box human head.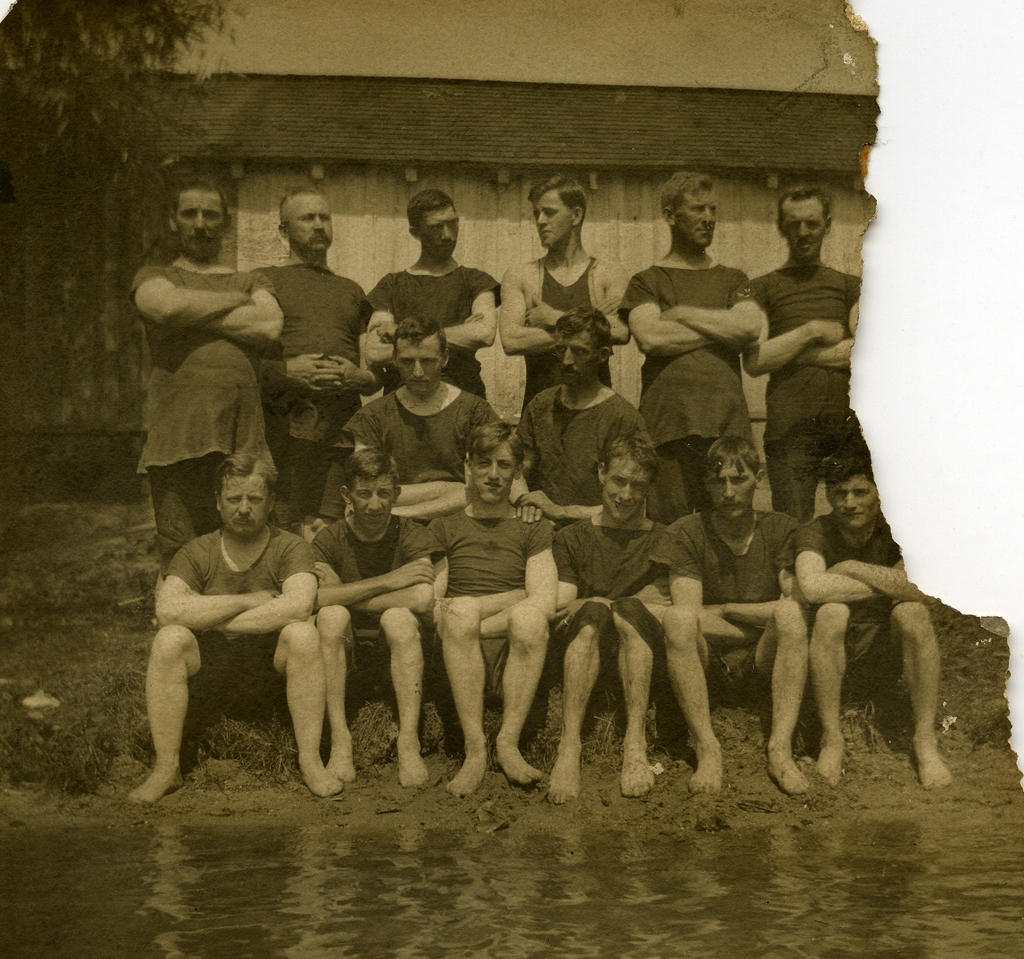
rect(461, 421, 528, 503).
